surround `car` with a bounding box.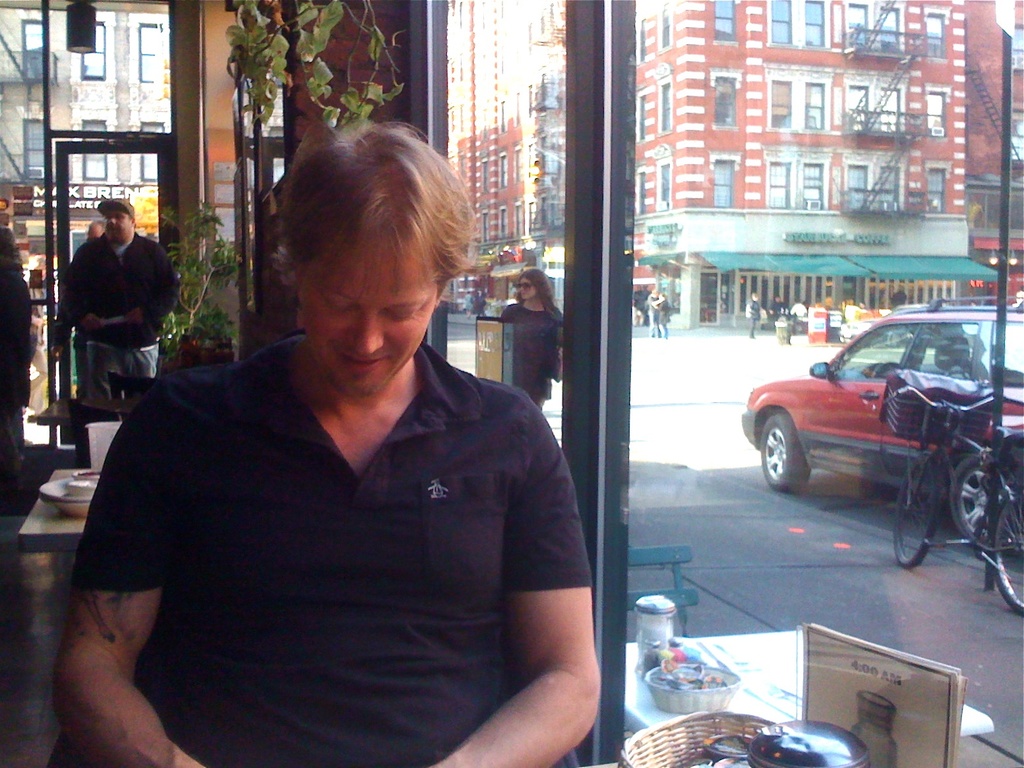
[740,297,1023,555].
